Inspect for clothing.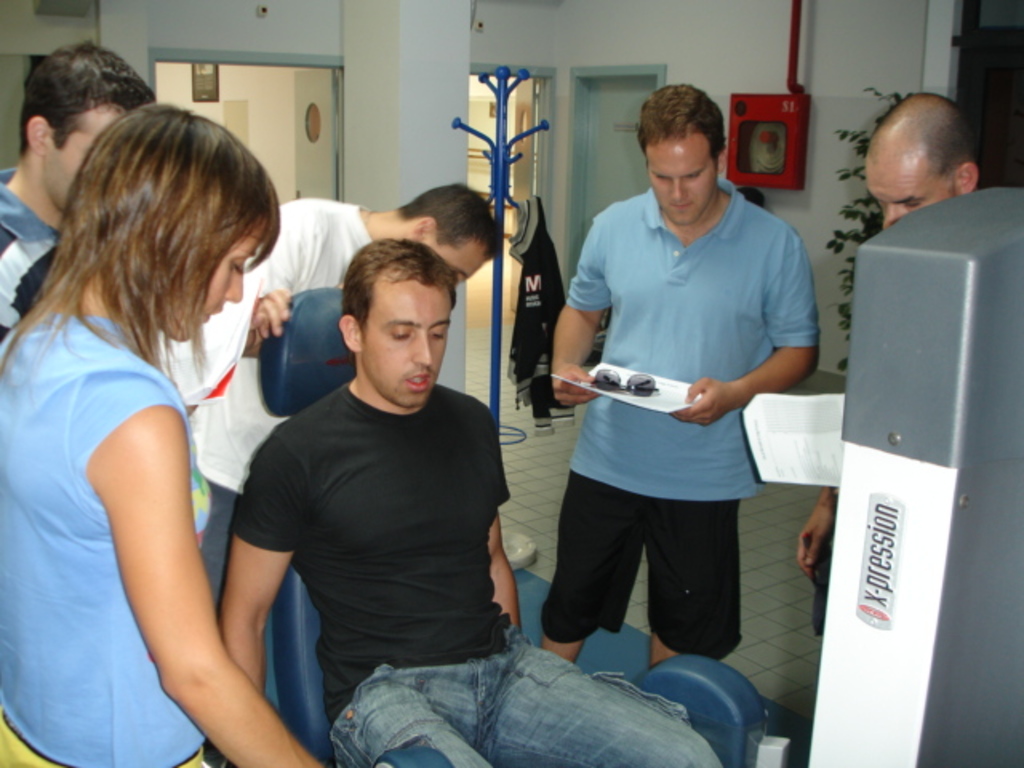
Inspection: bbox=(0, 165, 58, 344).
